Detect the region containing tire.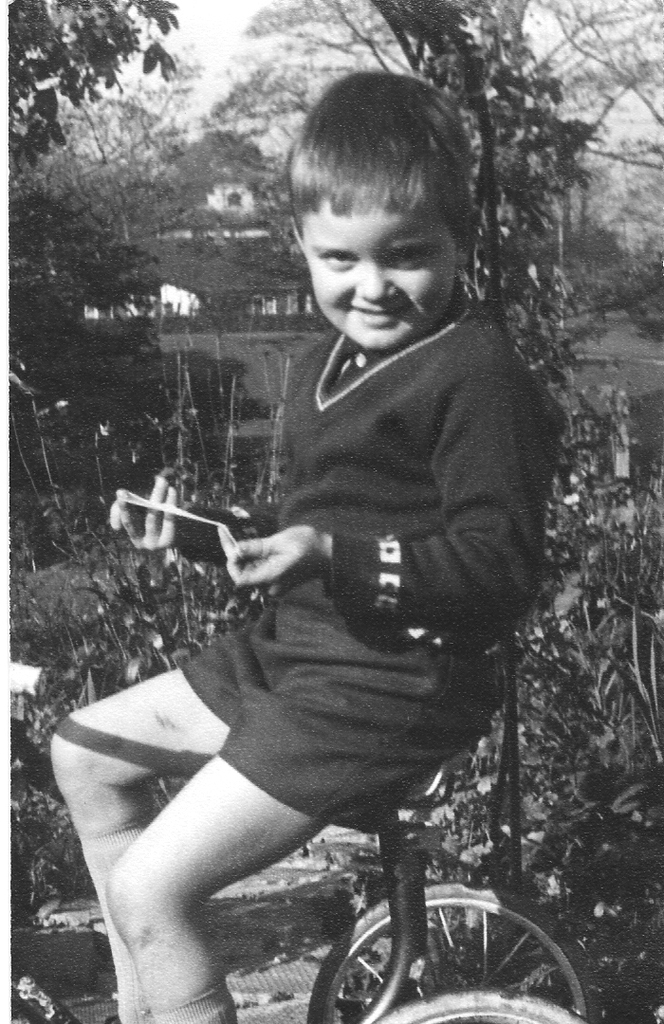
bbox=(366, 990, 588, 1023).
